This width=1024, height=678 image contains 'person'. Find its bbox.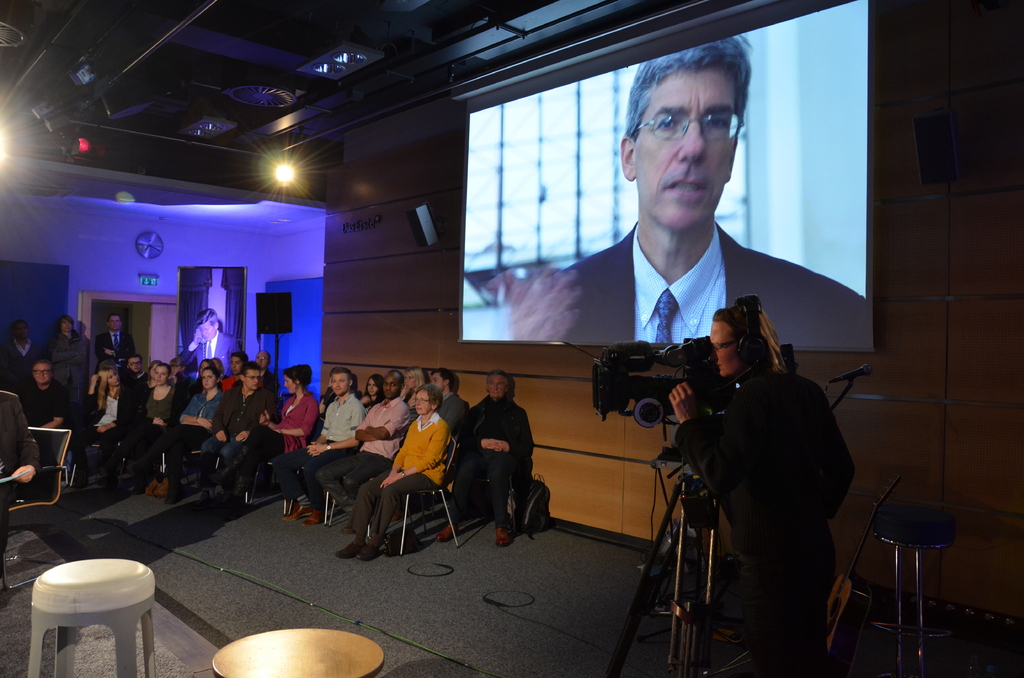
x1=275, y1=365, x2=364, y2=521.
